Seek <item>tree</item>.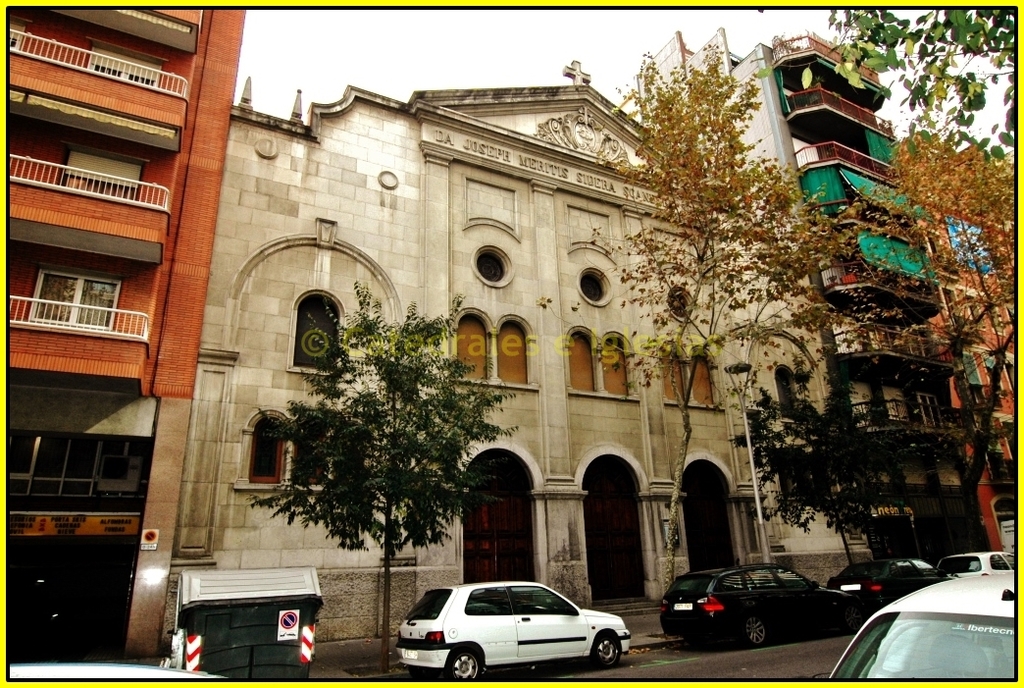
detection(816, 0, 1023, 162).
